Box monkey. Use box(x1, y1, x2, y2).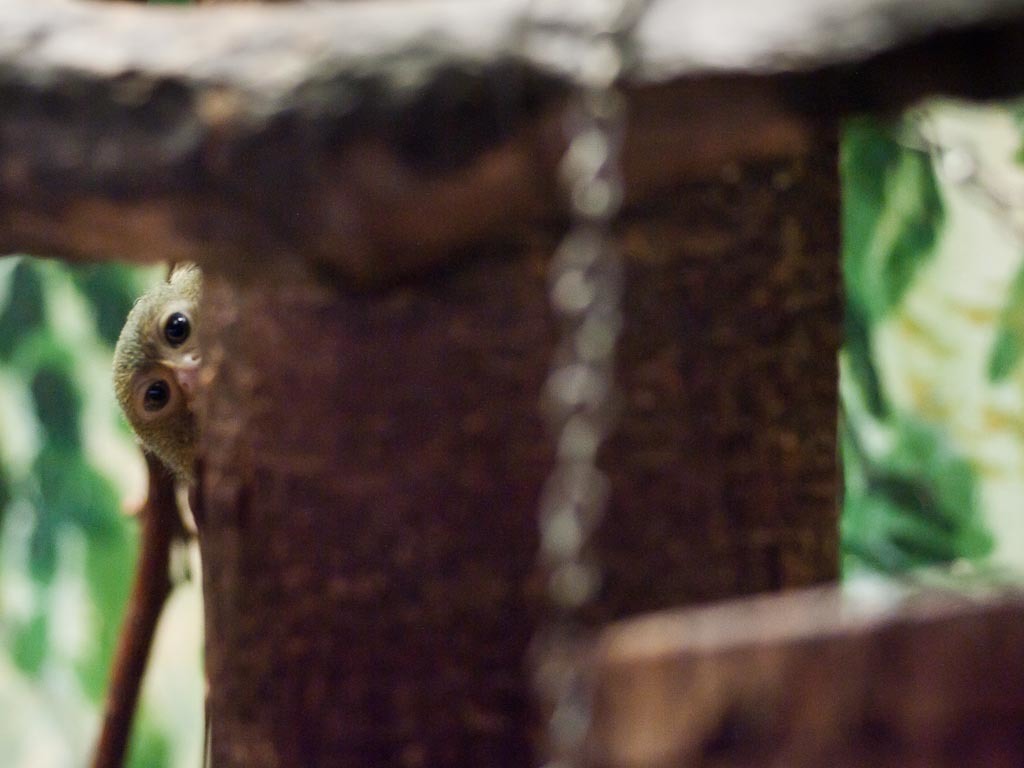
box(112, 267, 204, 483).
